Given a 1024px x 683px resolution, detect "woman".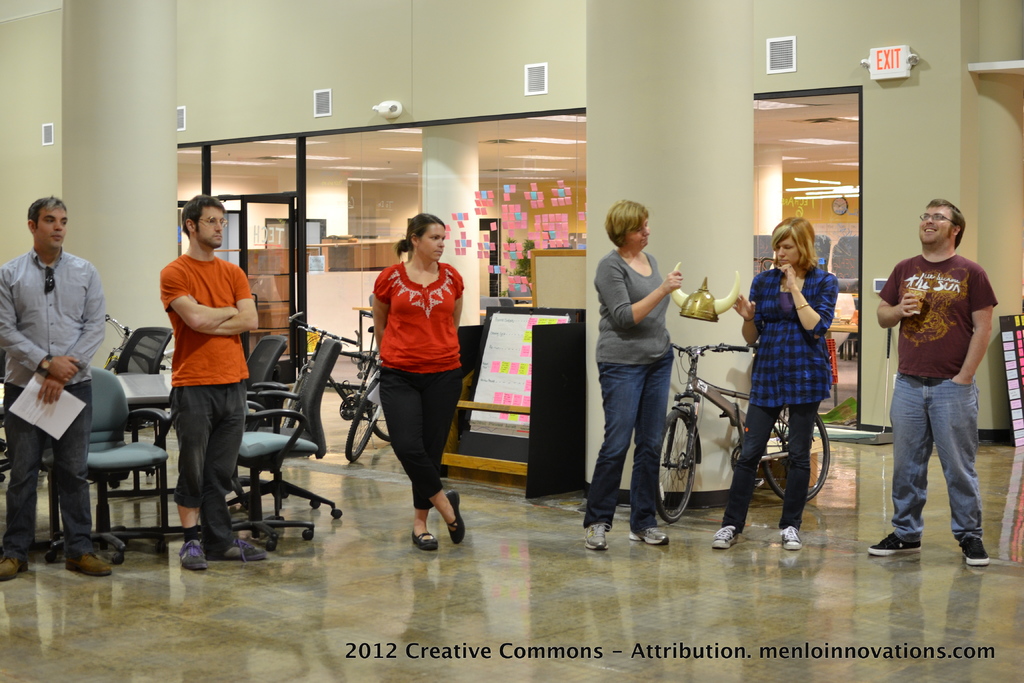
pyautogui.locateOnScreen(709, 213, 836, 547).
